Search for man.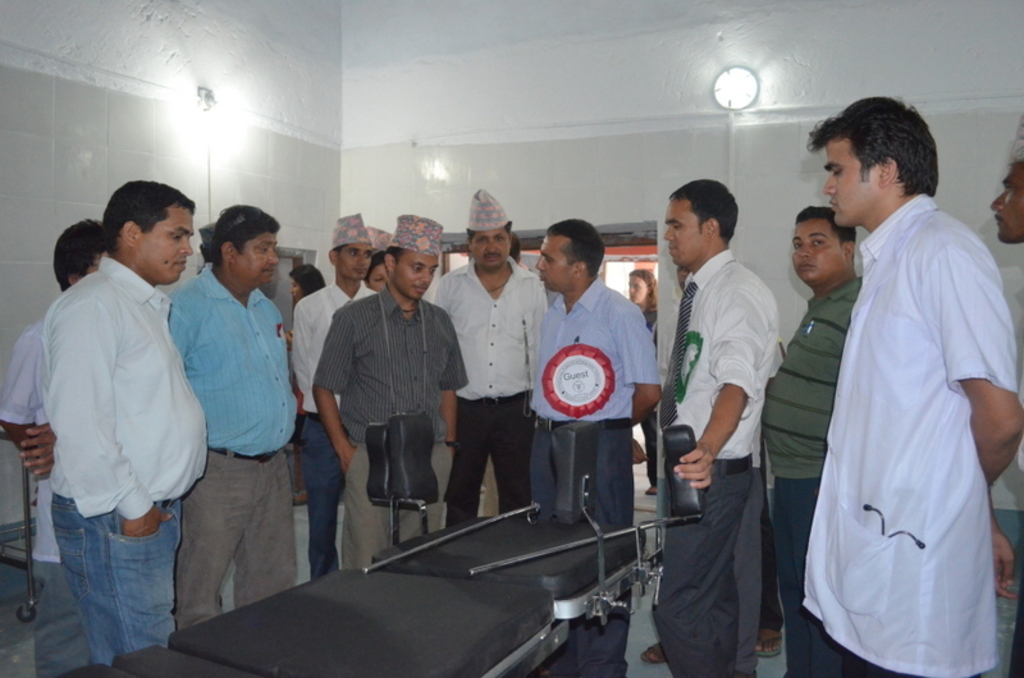
Found at box(984, 151, 1023, 674).
